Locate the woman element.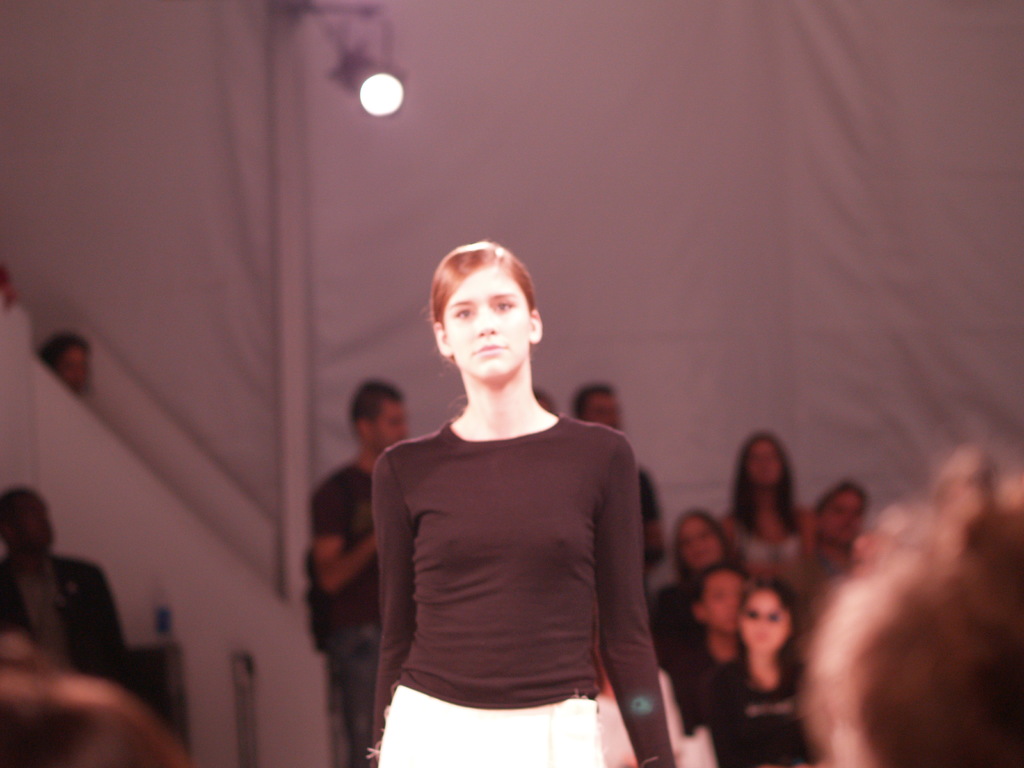
Element bbox: detection(652, 508, 743, 701).
